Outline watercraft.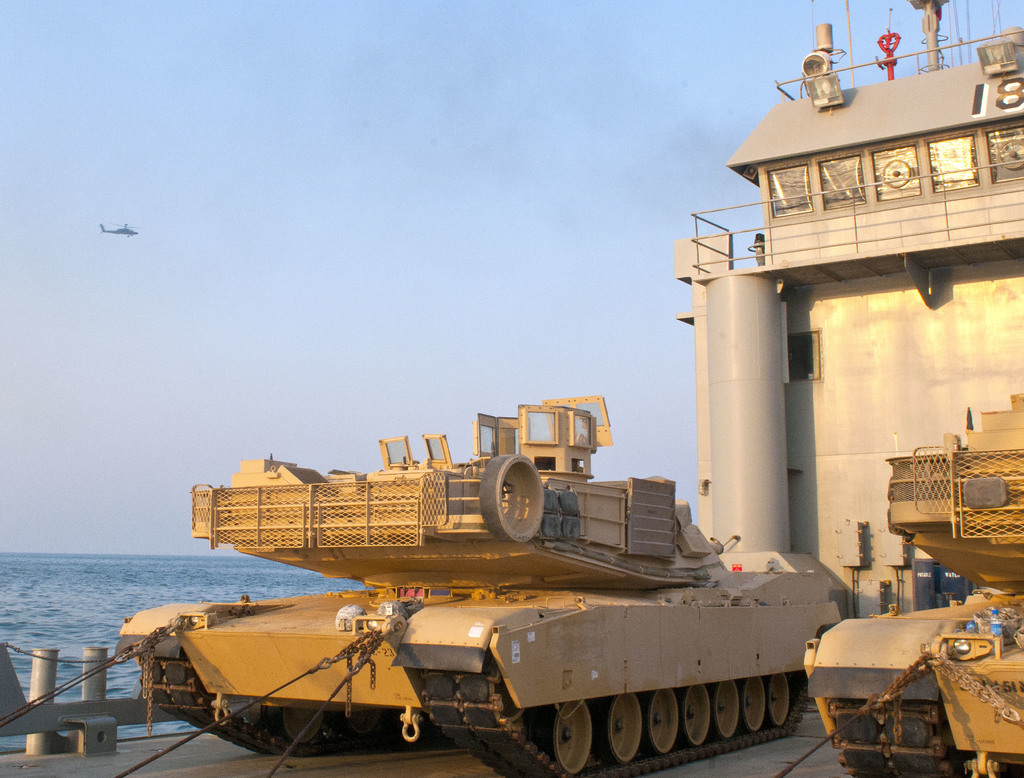
Outline: <box>0,0,1023,776</box>.
